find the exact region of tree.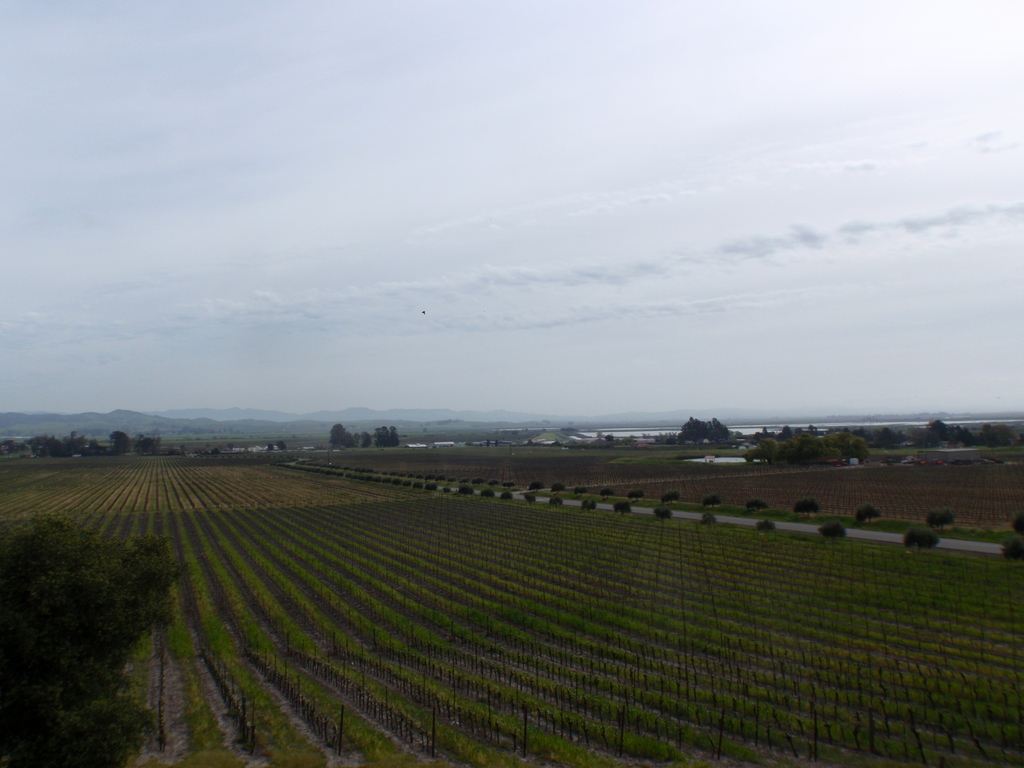
Exact region: (left=211, top=448, right=219, bottom=454).
